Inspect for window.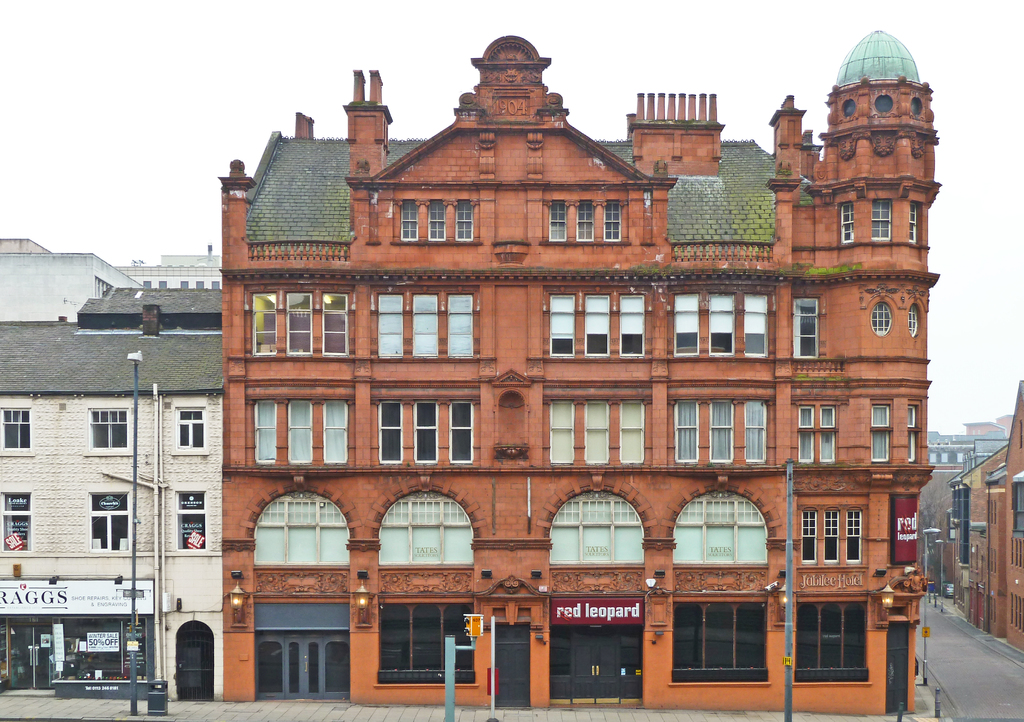
Inspection: Rect(399, 198, 416, 240).
